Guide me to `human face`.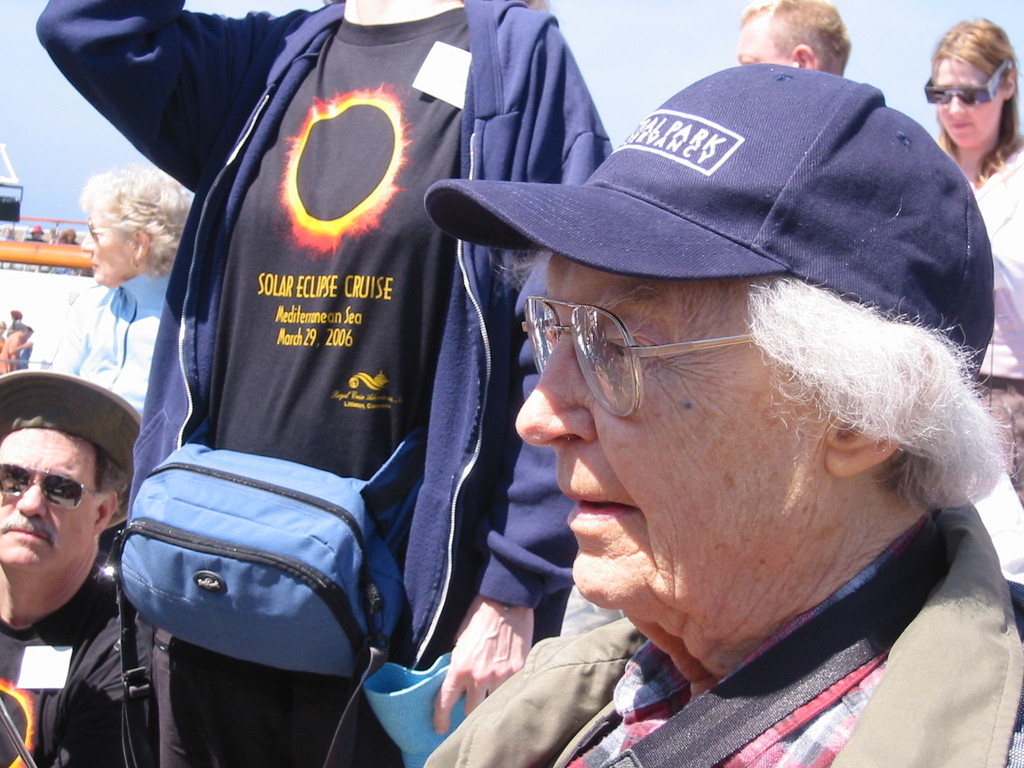
Guidance: 936/58/998/136.
